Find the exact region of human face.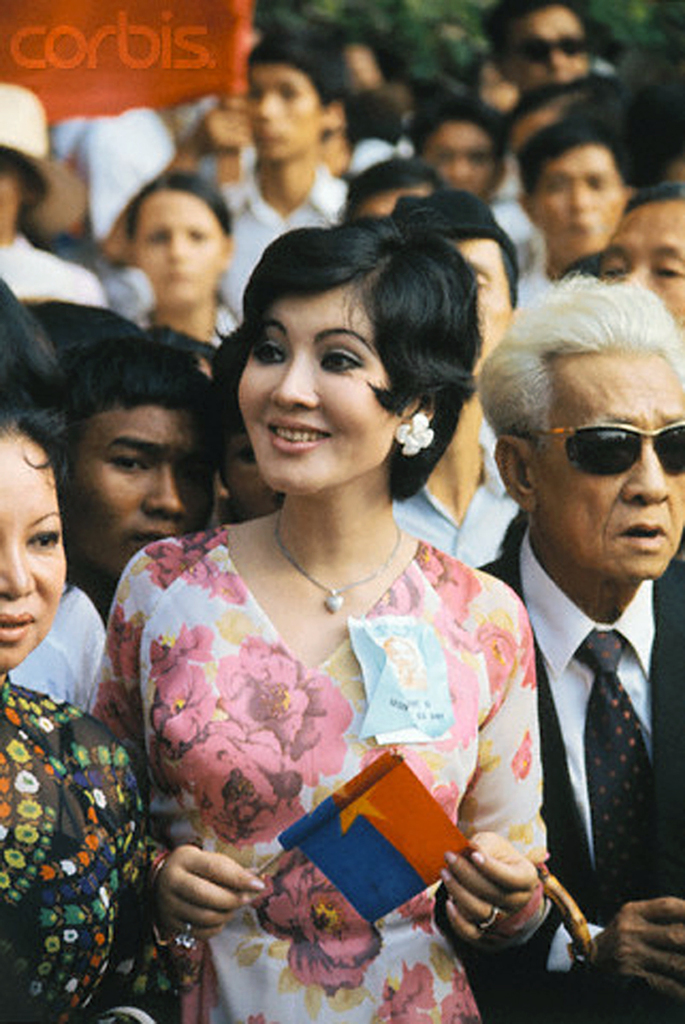
Exact region: region(507, 6, 595, 92).
